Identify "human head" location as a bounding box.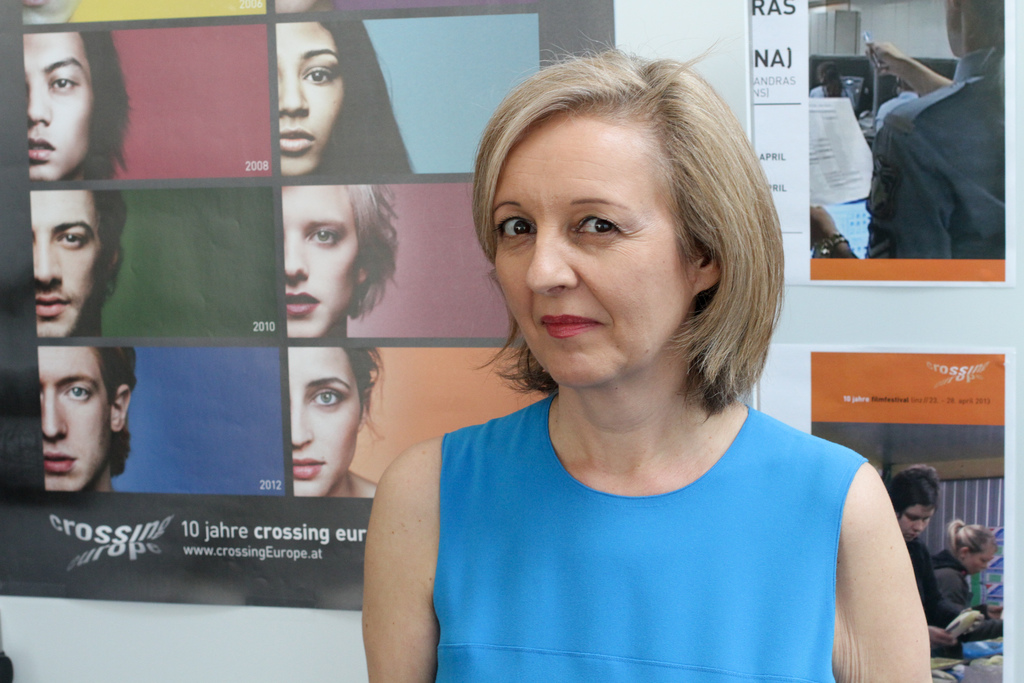
l=467, t=56, r=781, b=395.
